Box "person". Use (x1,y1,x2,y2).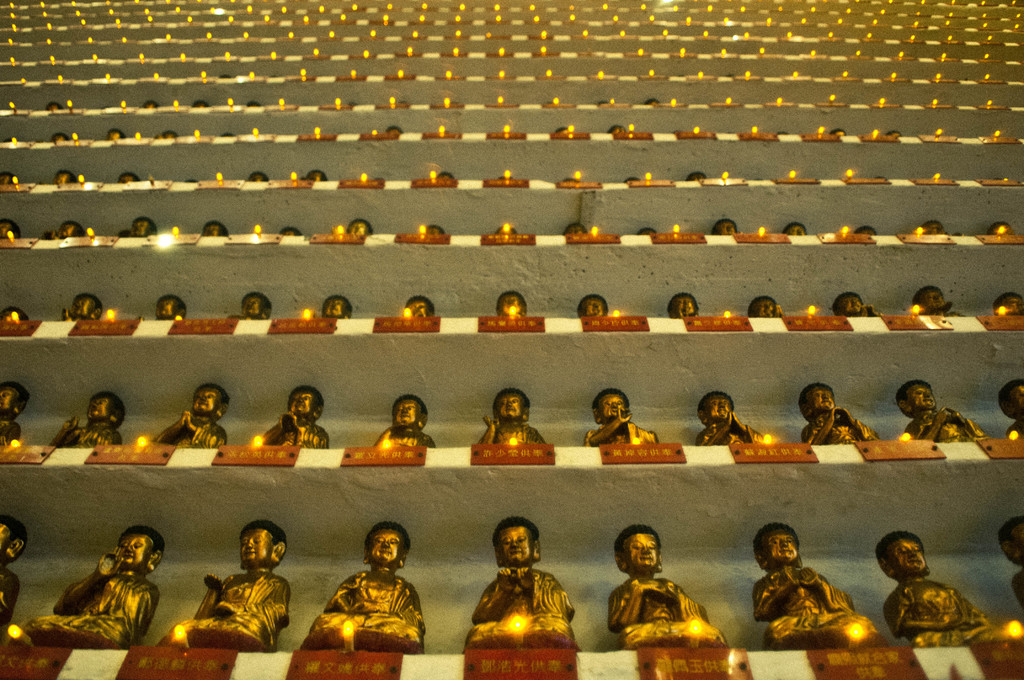
(856,227,877,236).
